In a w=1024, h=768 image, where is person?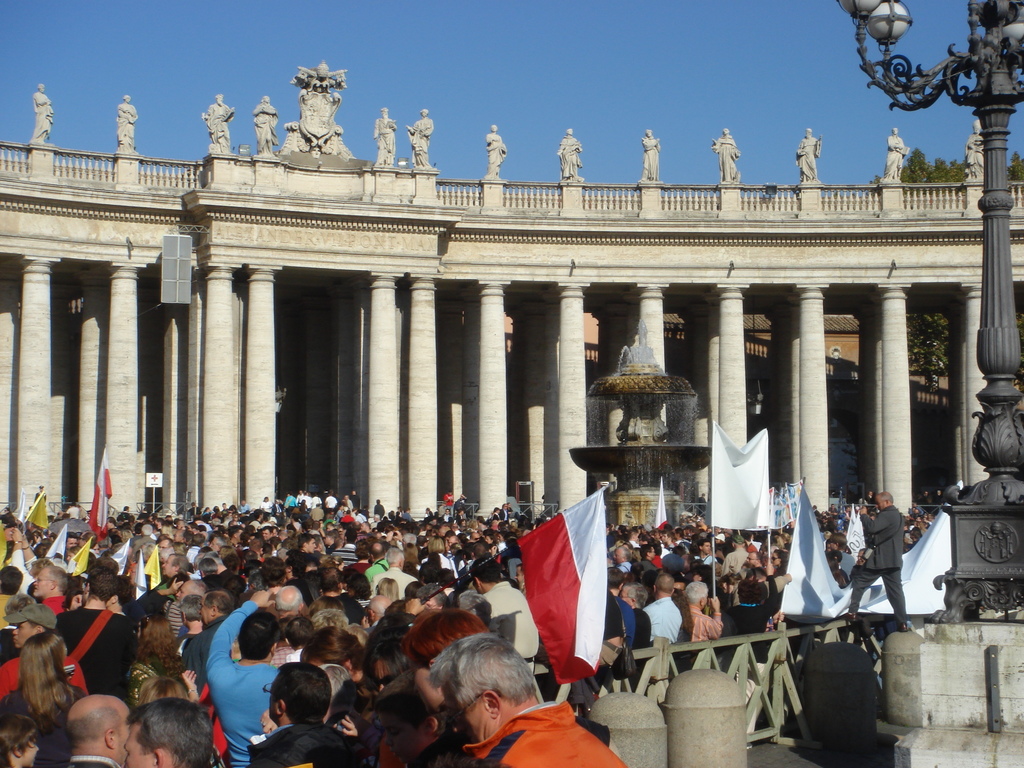
[left=374, top=106, right=398, bottom=167].
